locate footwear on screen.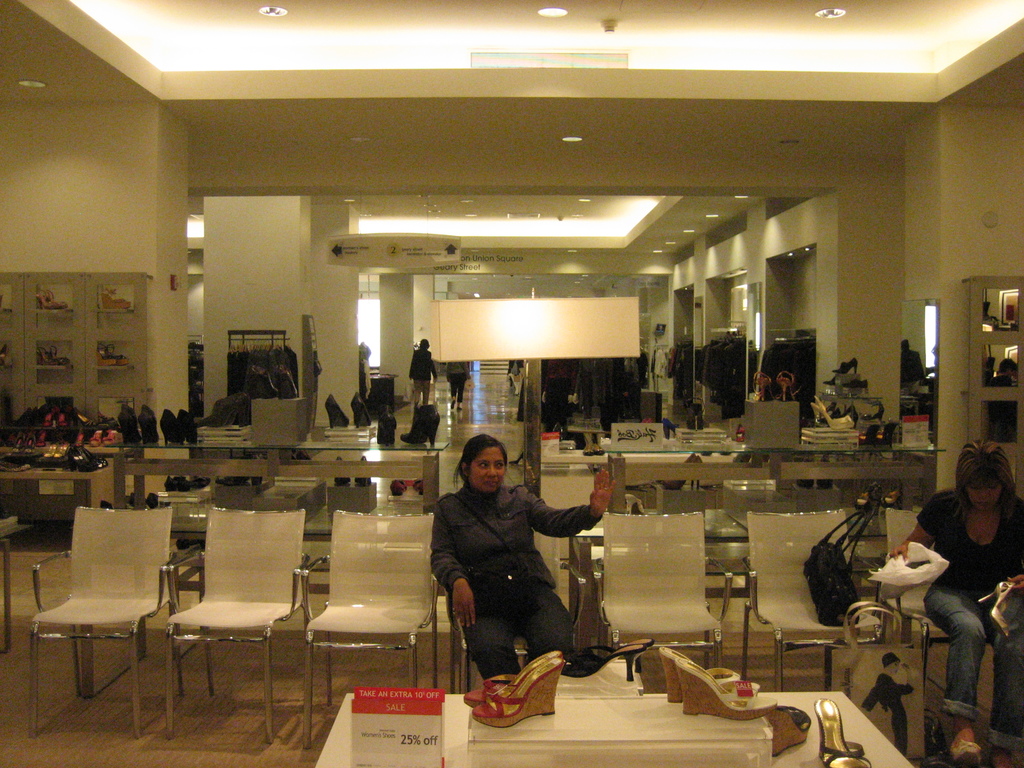
On screen at x1=358 y1=454 x2=371 y2=486.
